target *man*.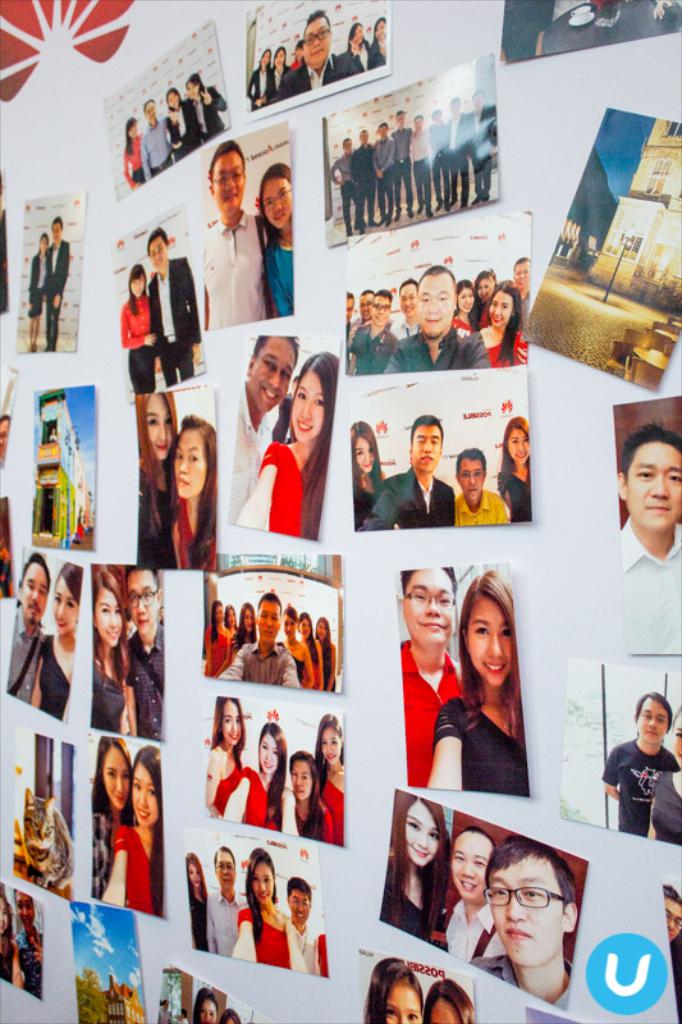
Target region: box=[6, 552, 51, 701].
